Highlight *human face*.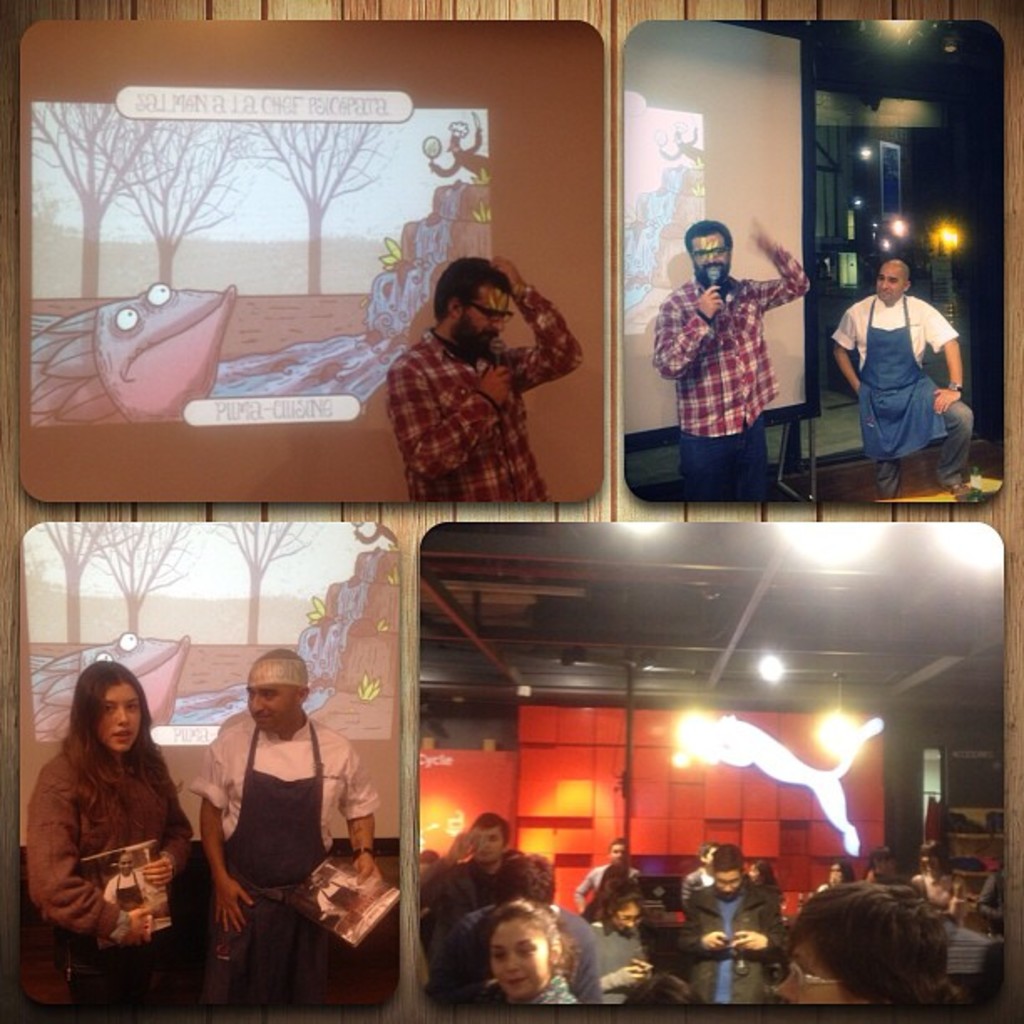
Highlighted region: box(612, 900, 643, 932).
